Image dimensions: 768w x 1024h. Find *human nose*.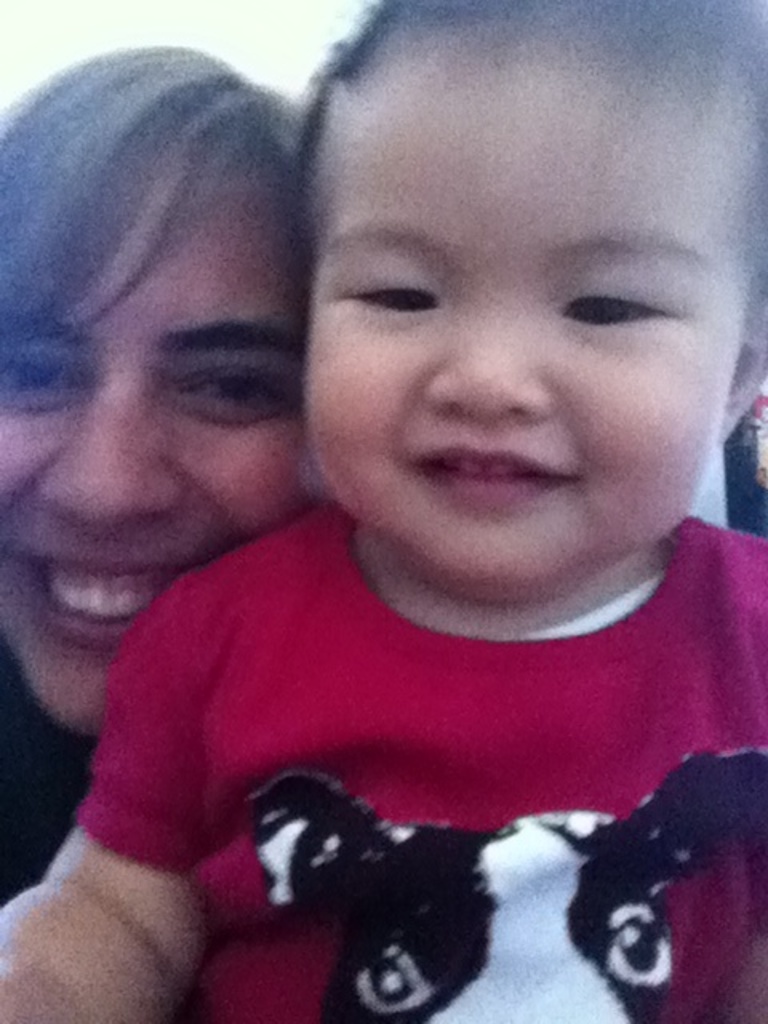
(43, 368, 173, 522).
